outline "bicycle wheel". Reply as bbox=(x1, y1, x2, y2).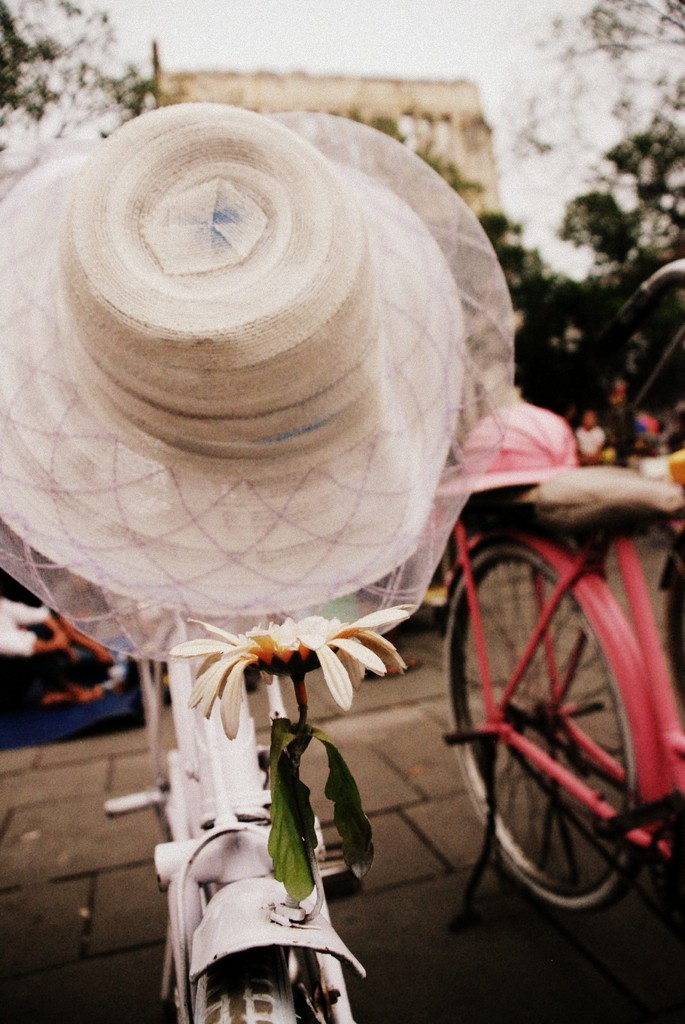
bbox=(441, 533, 649, 923).
